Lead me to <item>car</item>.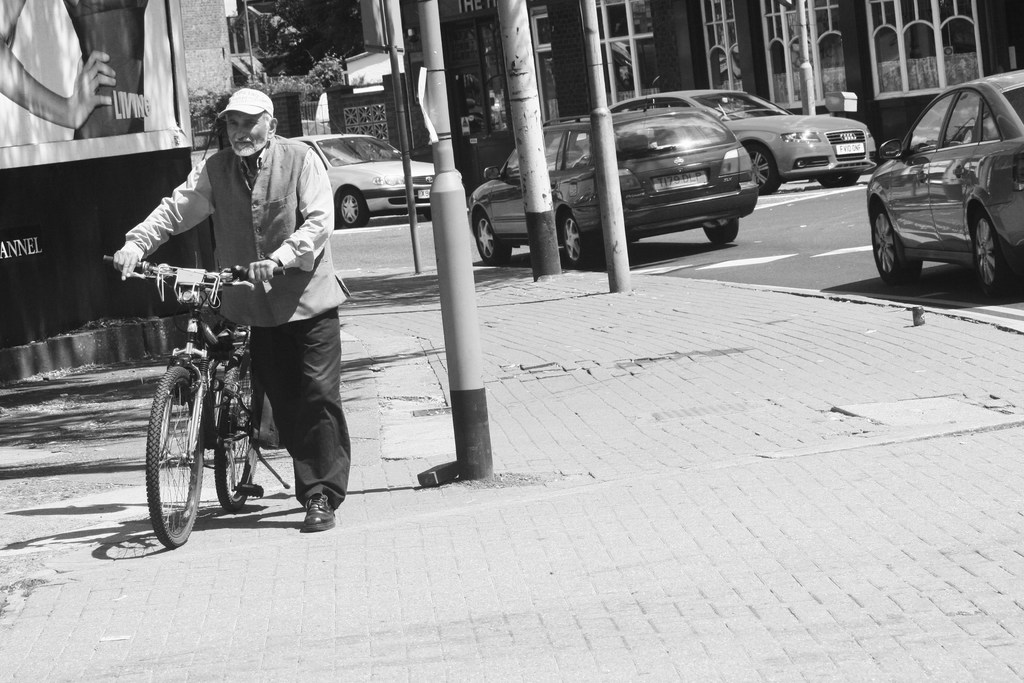
Lead to l=614, t=82, r=880, b=197.
